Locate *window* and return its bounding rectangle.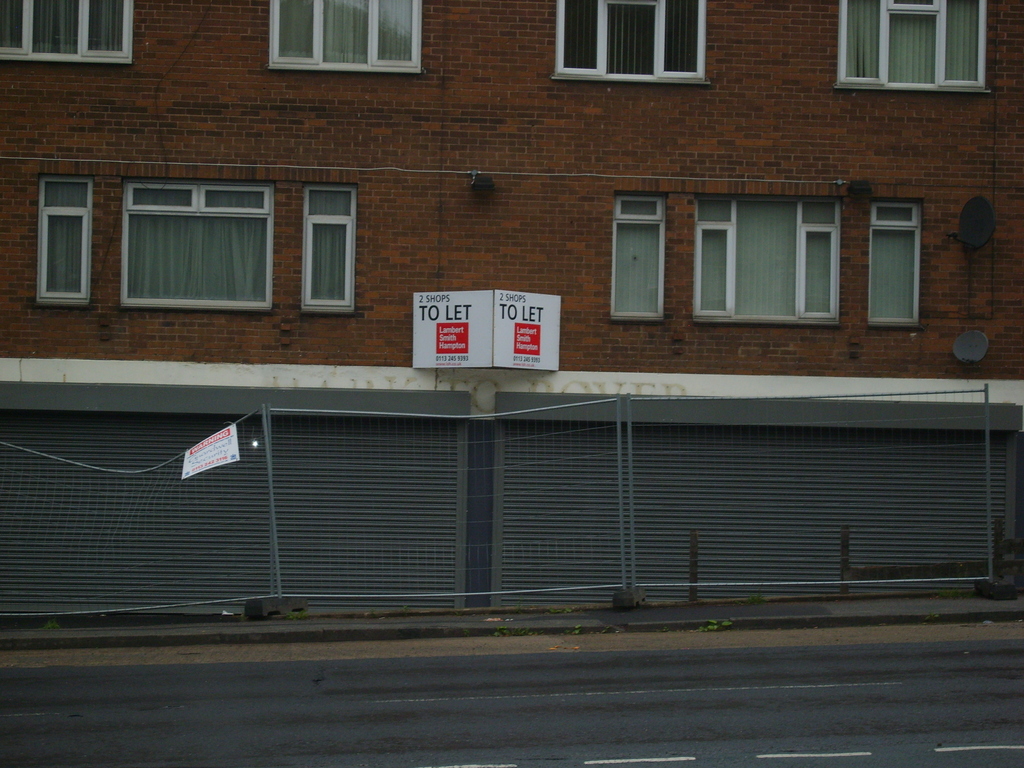
box=[833, 0, 991, 93].
